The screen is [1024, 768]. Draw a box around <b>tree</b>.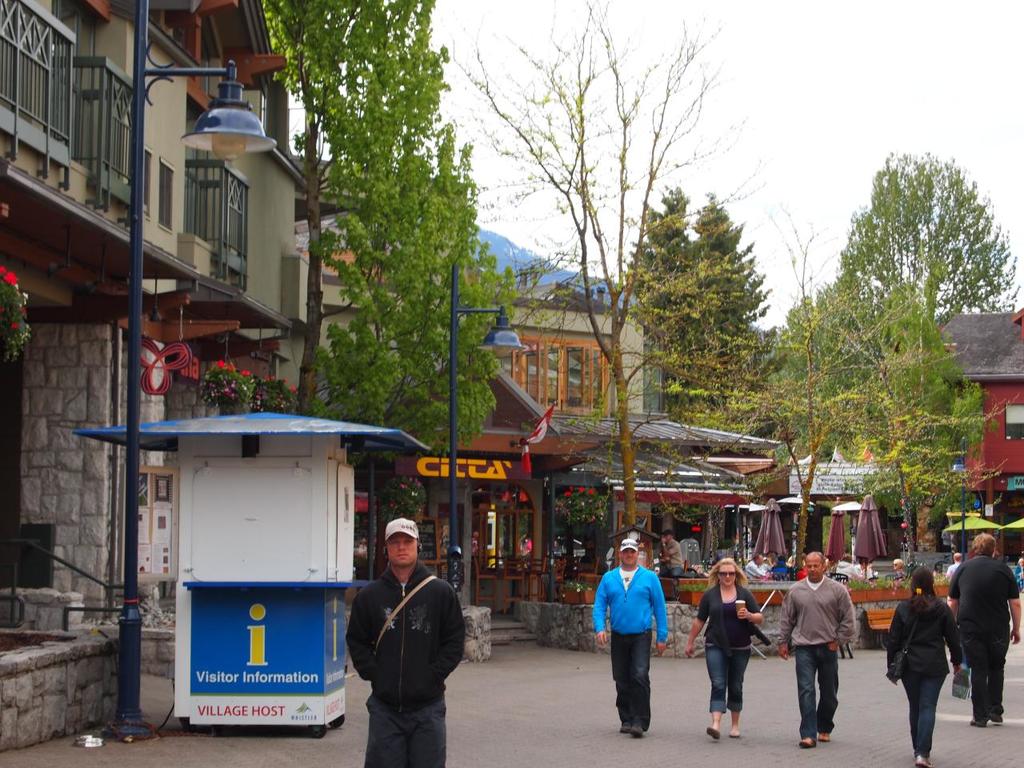
BBox(828, 290, 1023, 570).
